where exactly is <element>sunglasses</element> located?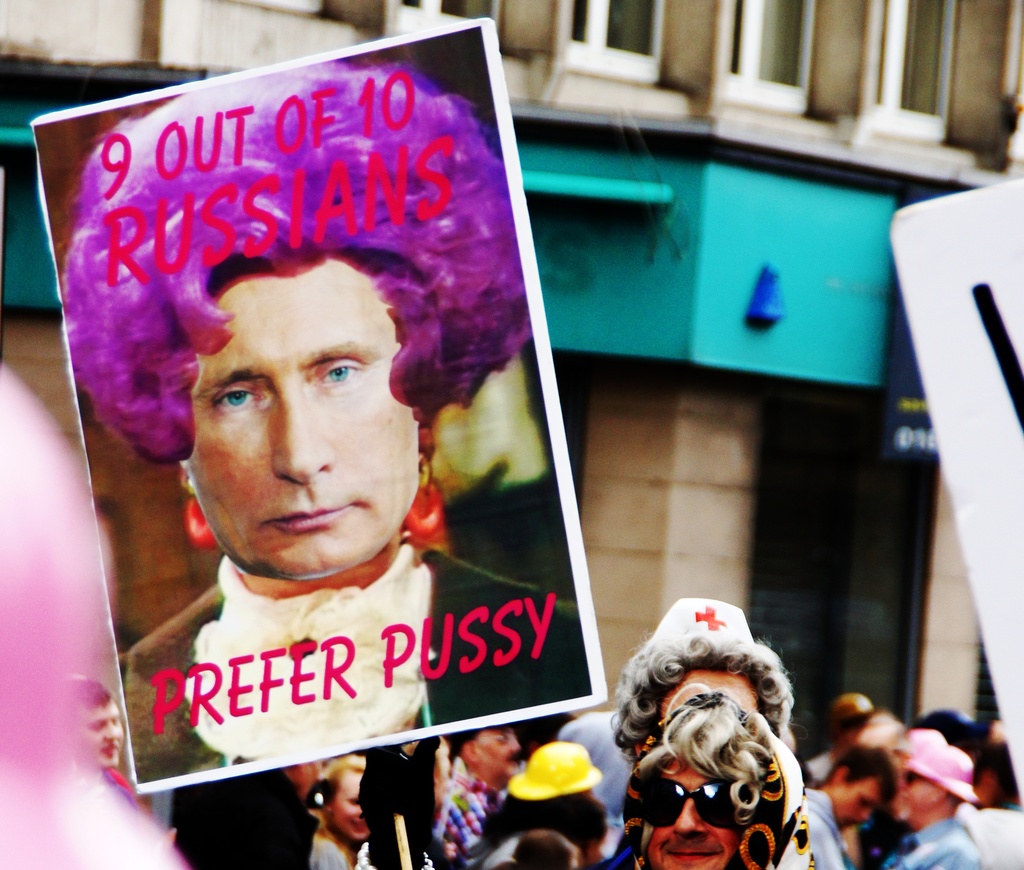
Its bounding box is region(631, 763, 751, 837).
